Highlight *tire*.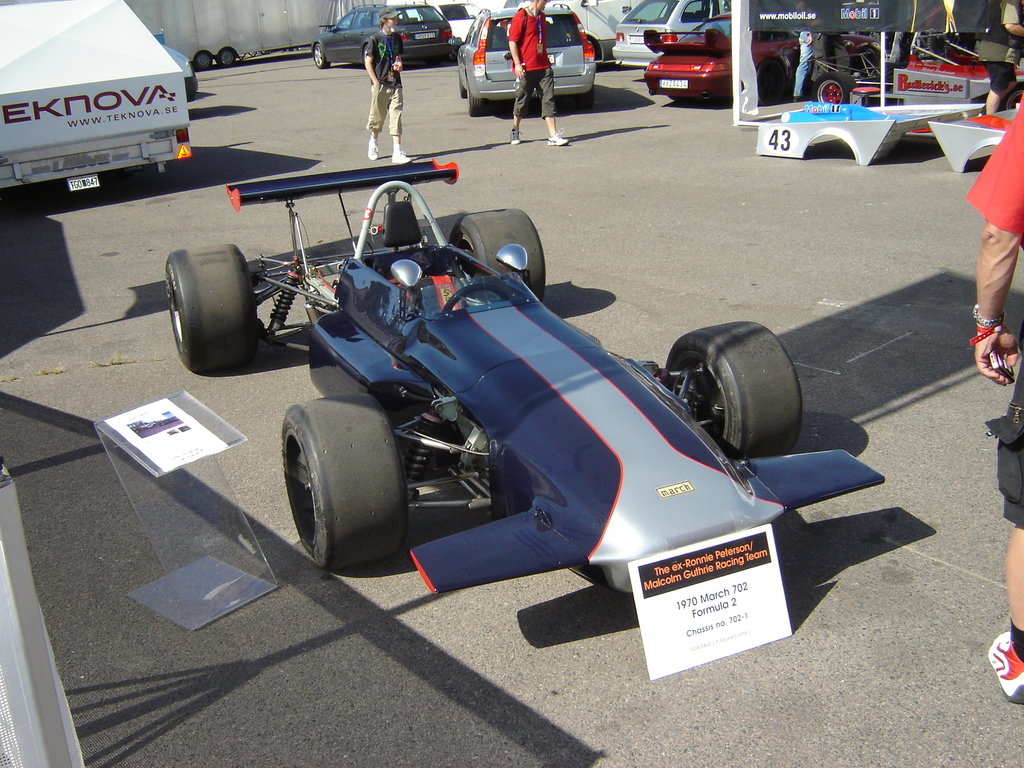
Highlighted region: (450, 204, 549, 314).
